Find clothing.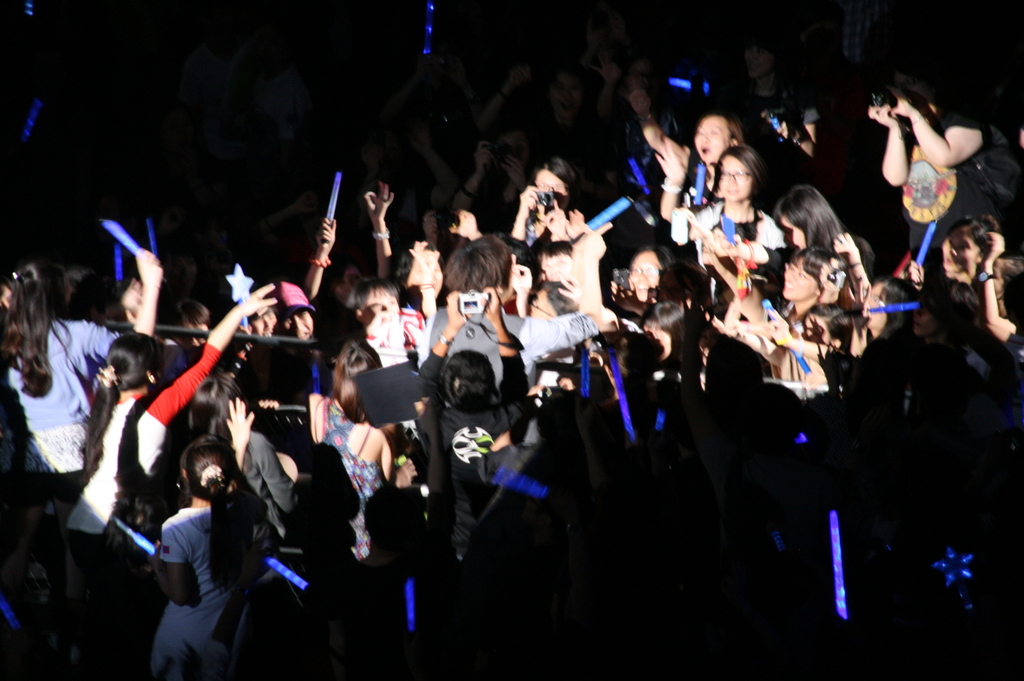
locate(677, 189, 789, 323).
